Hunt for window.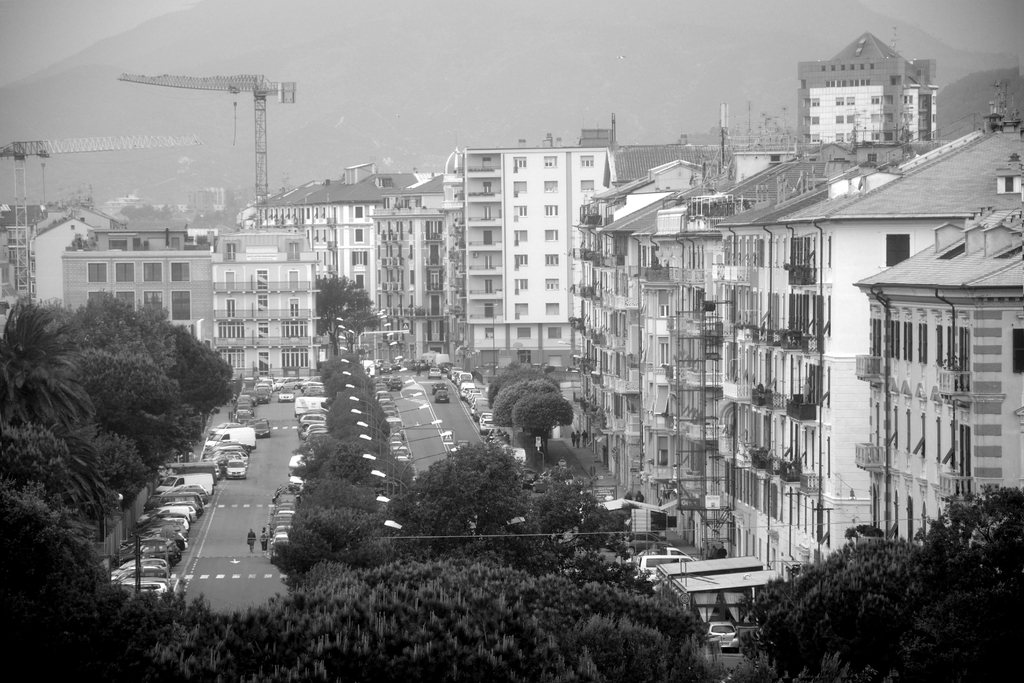
Hunted down at crop(872, 97, 882, 105).
